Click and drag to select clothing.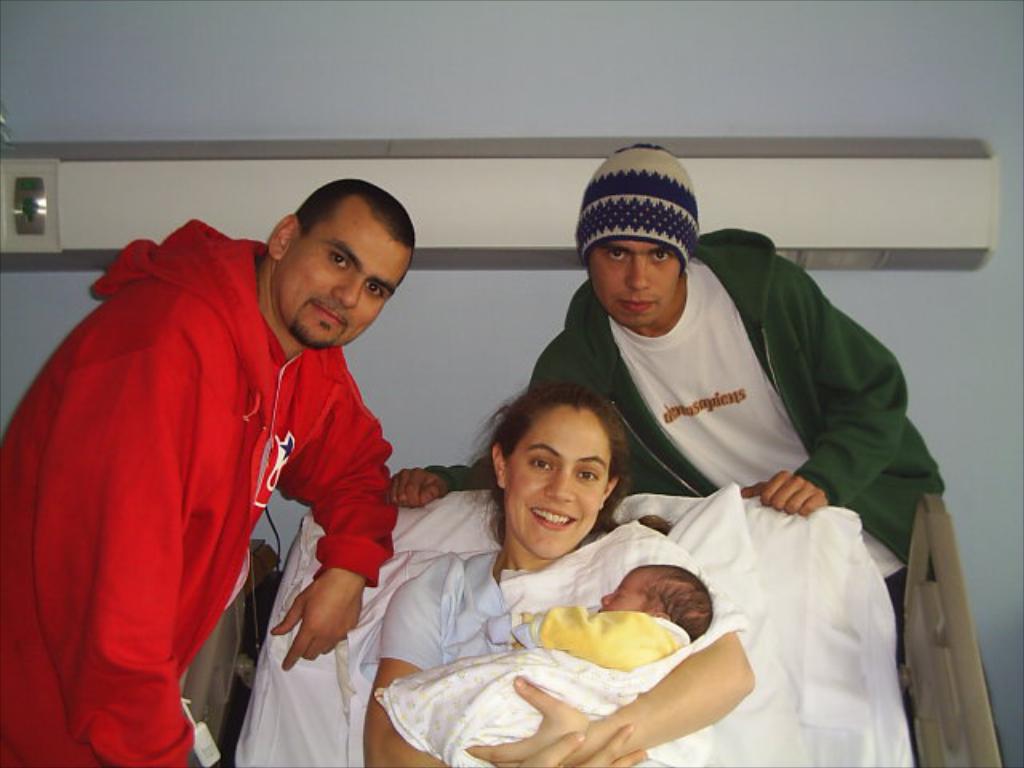
Selection: 477 613 688 670.
